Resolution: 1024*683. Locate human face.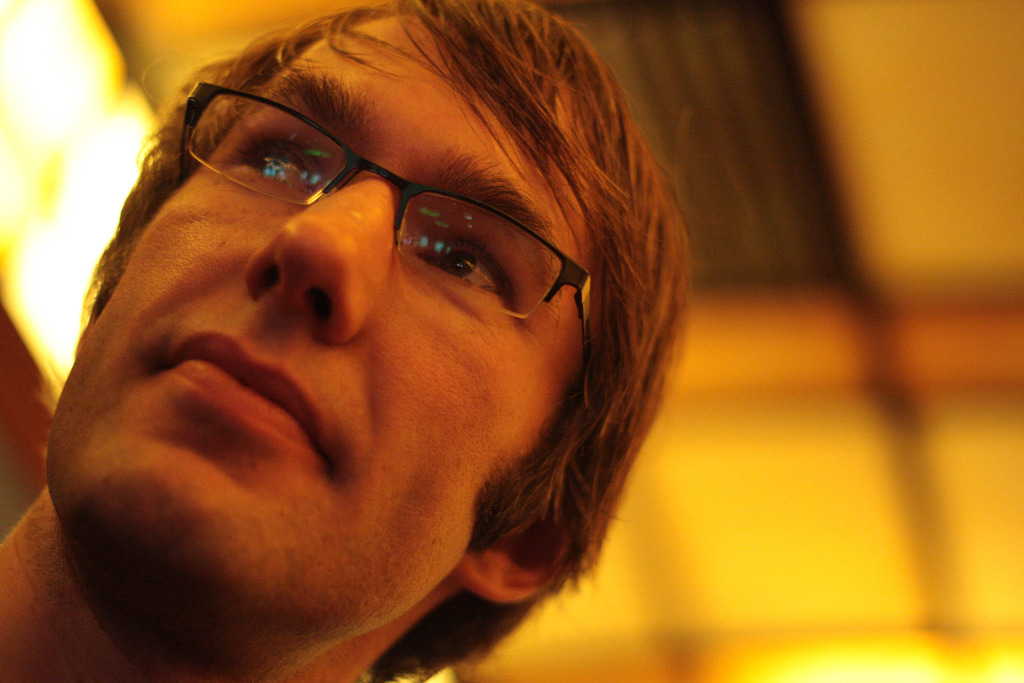
<box>47,10,611,659</box>.
